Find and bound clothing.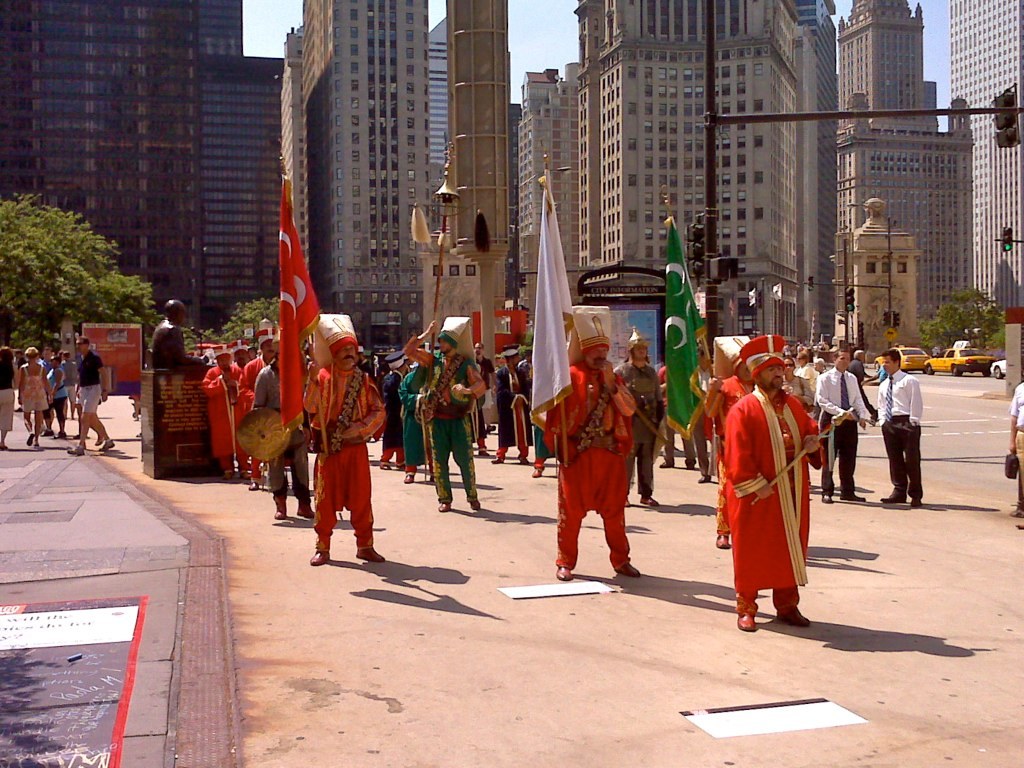
Bound: crop(378, 374, 400, 451).
